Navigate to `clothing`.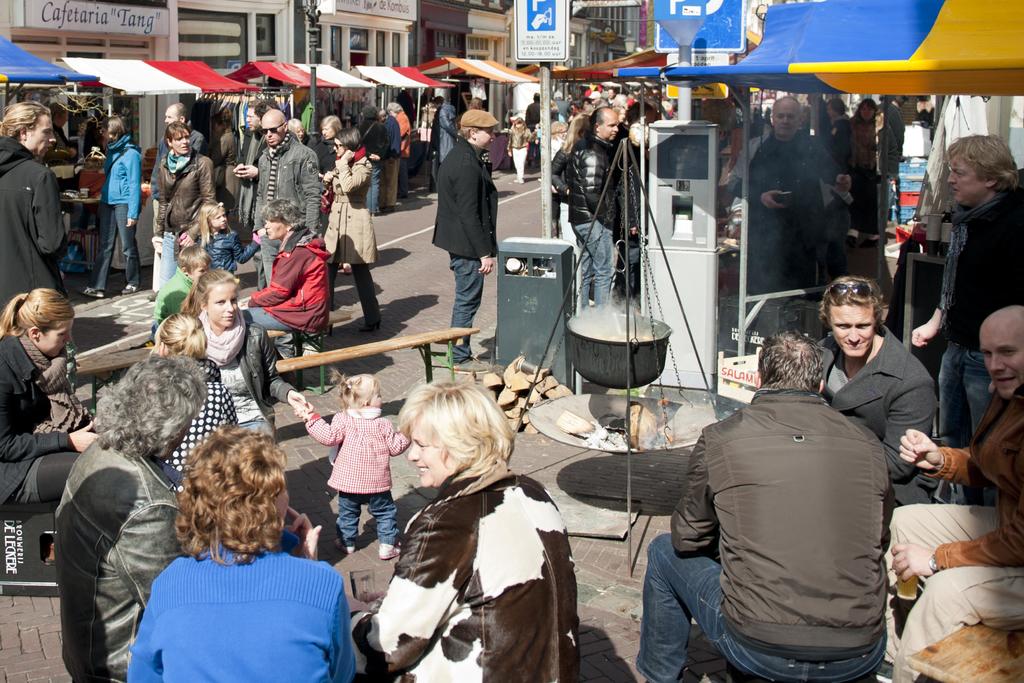
Navigation target: <region>502, 117, 535, 176</region>.
